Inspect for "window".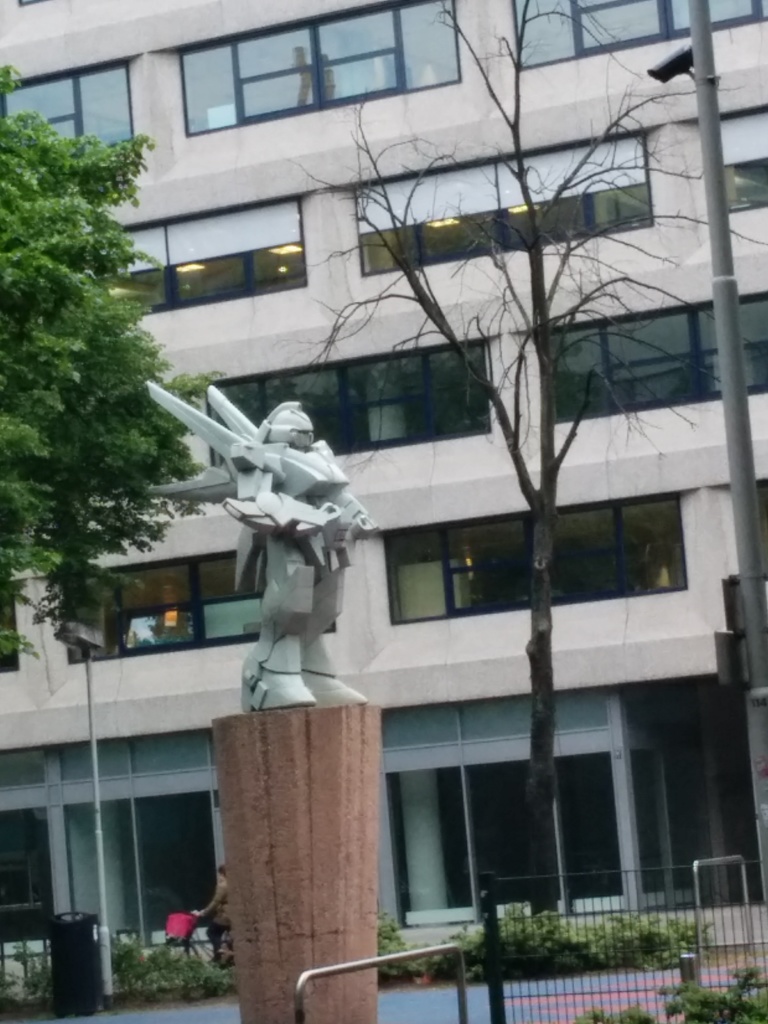
Inspection: l=68, t=541, r=331, b=664.
